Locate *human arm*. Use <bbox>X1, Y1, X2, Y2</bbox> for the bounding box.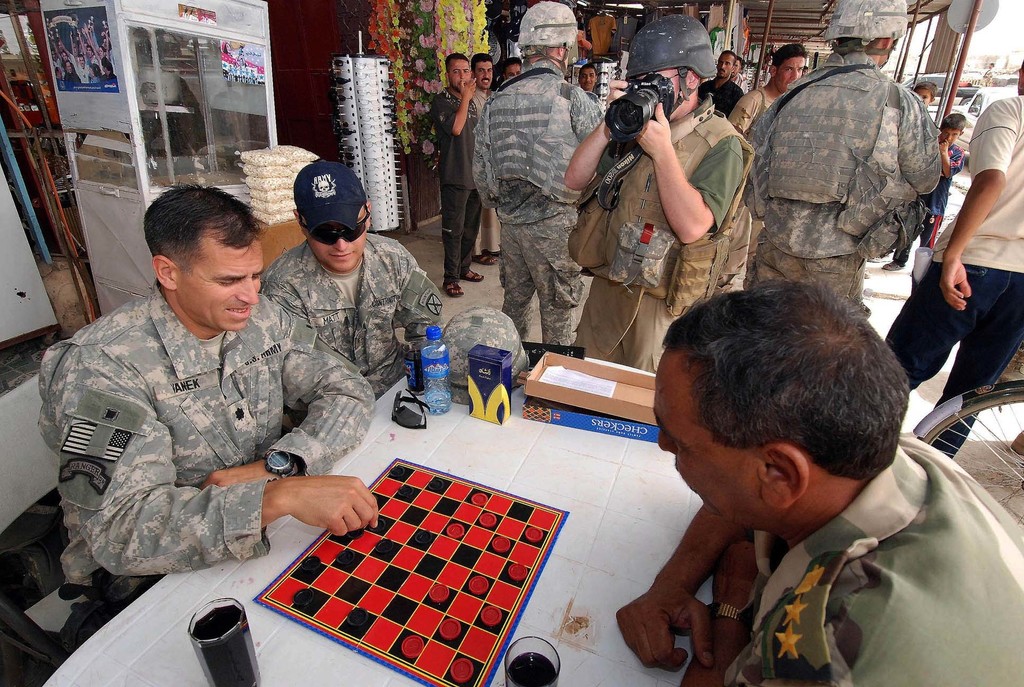
<bbox>634, 97, 755, 242</bbox>.
